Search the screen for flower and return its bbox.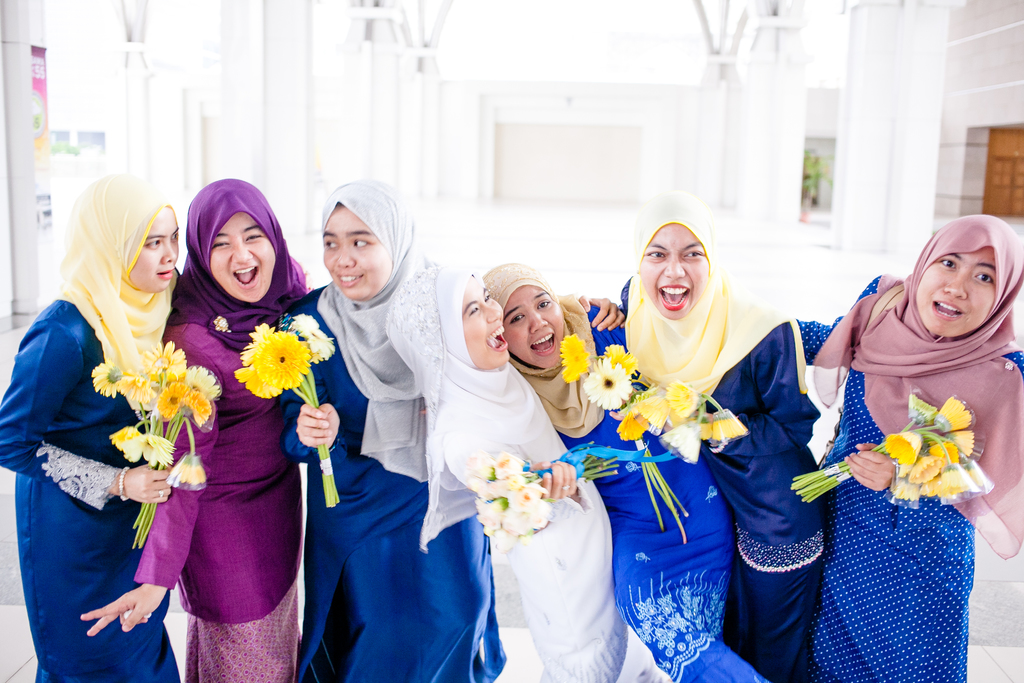
Found: x1=613 y1=397 x2=653 y2=439.
